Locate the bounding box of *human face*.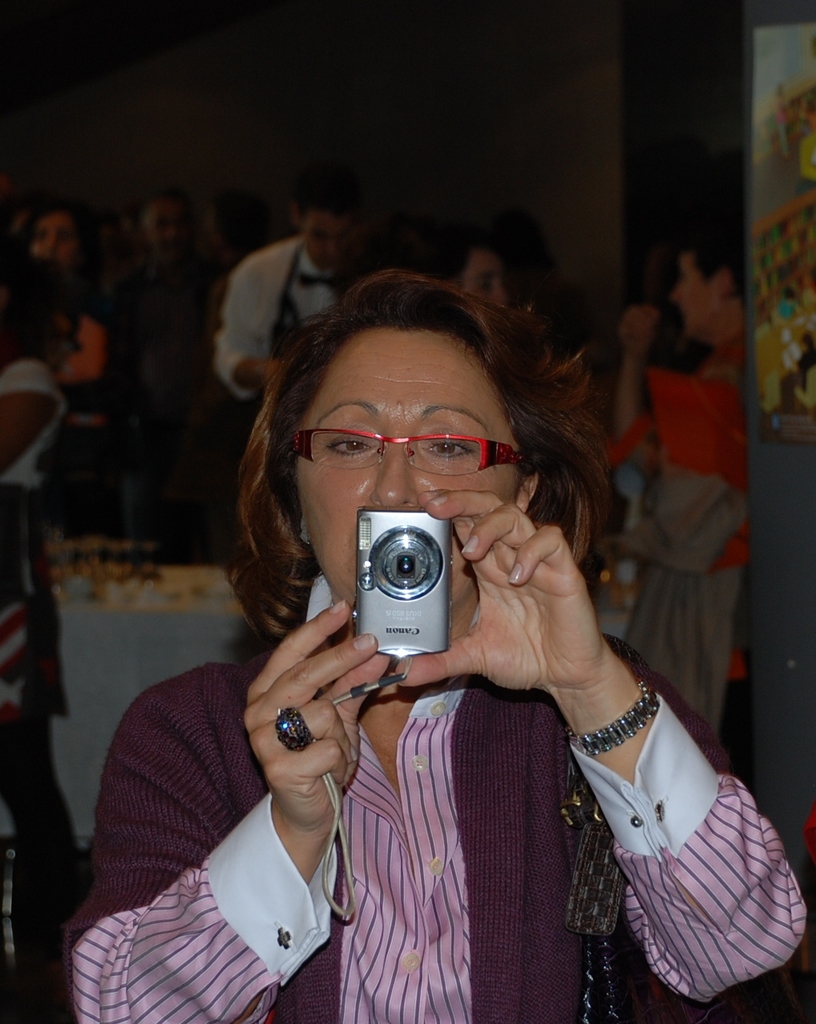
Bounding box: l=304, t=214, r=355, b=271.
